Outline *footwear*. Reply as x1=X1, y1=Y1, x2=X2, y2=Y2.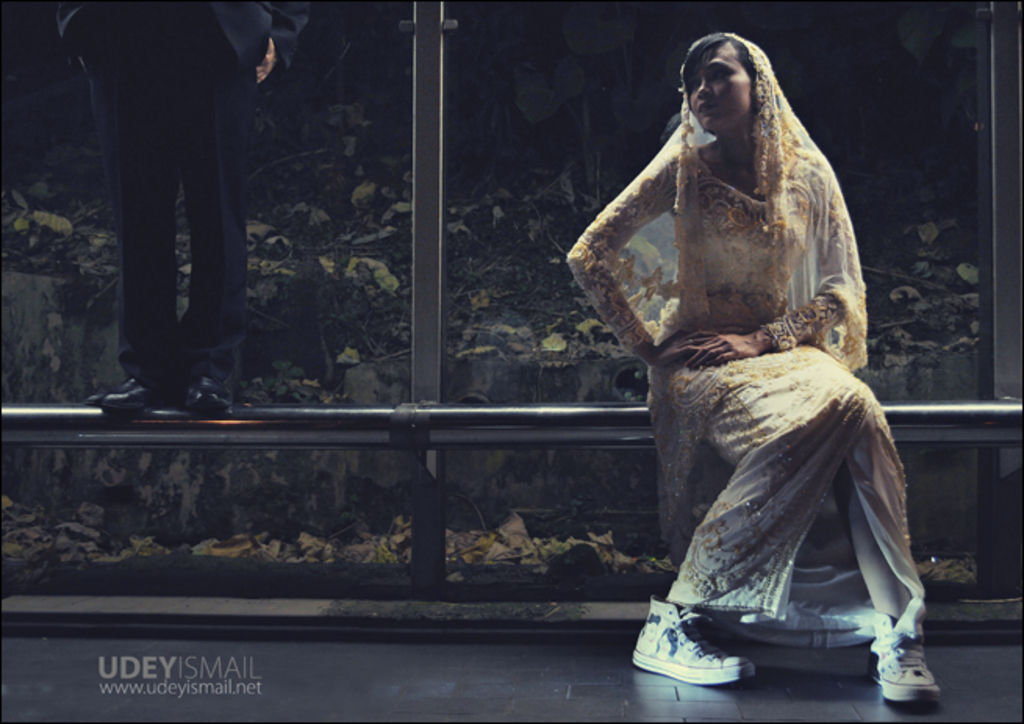
x1=875, y1=629, x2=943, y2=708.
